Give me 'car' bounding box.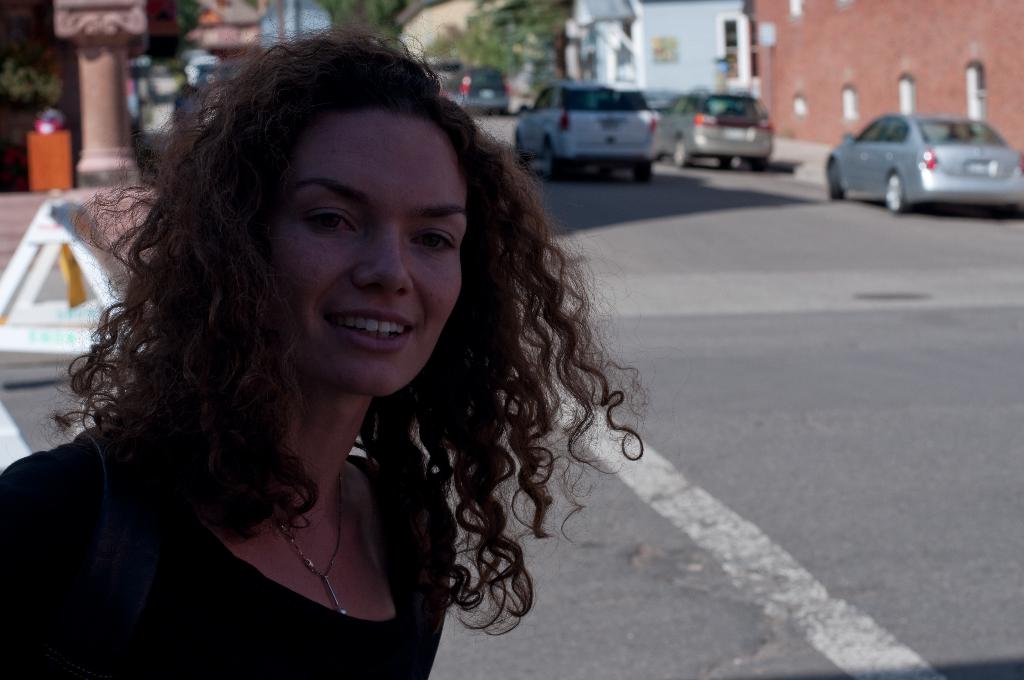
box=[509, 72, 664, 176].
